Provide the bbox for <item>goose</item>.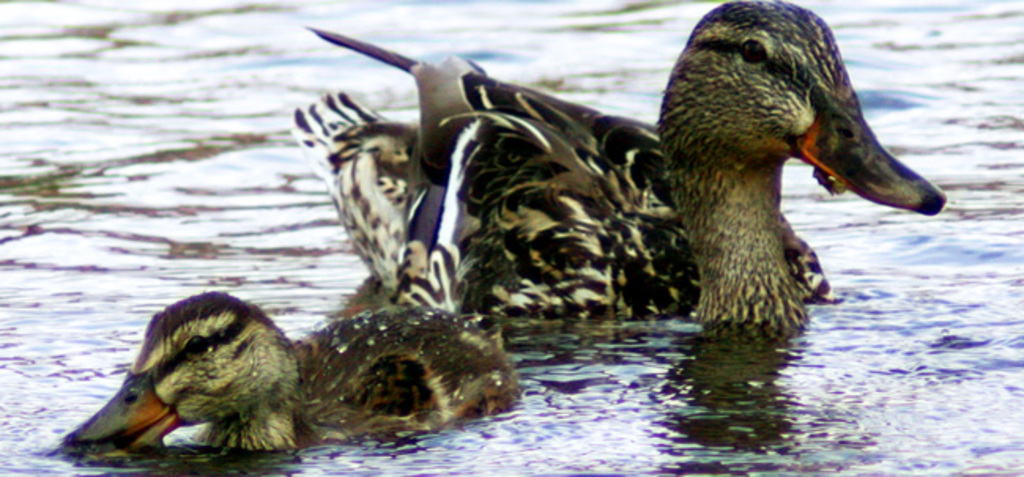
bbox=[280, 0, 952, 329].
